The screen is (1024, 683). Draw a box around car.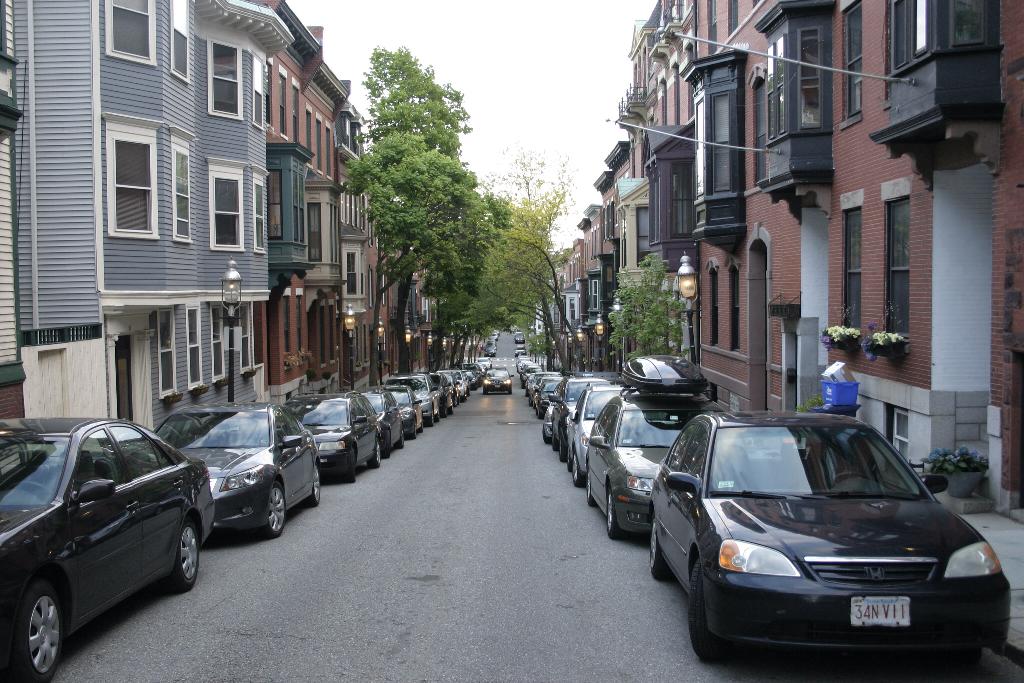
{"left": 509, "top": 324, "right": 521, "bottom": 333}.
